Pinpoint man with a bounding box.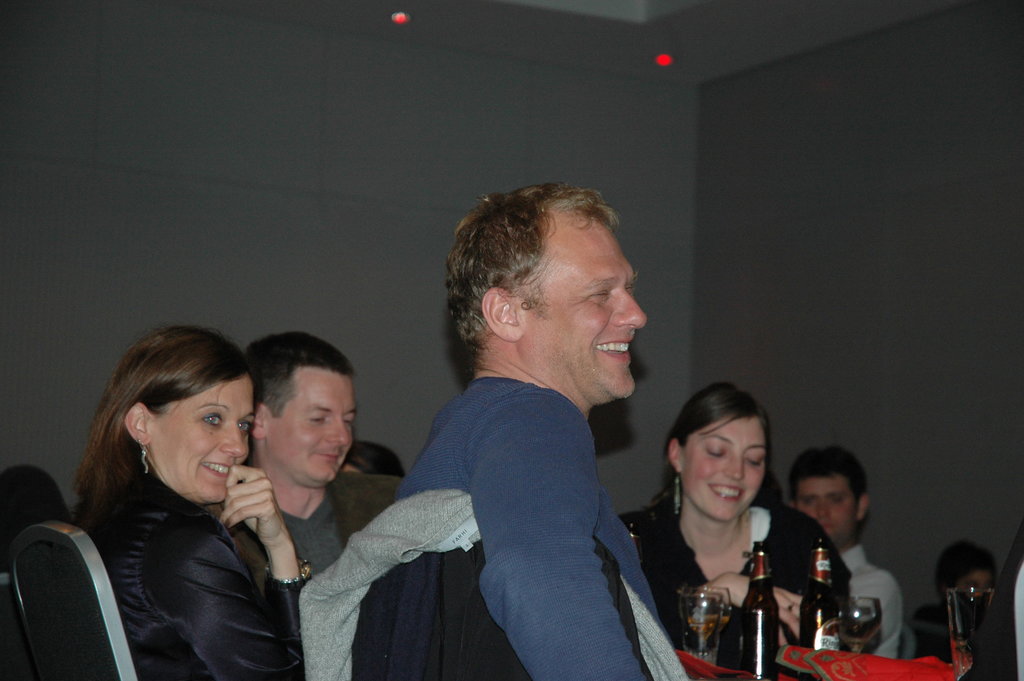
[x1=388, y1=183, x2=683, y2=680].
